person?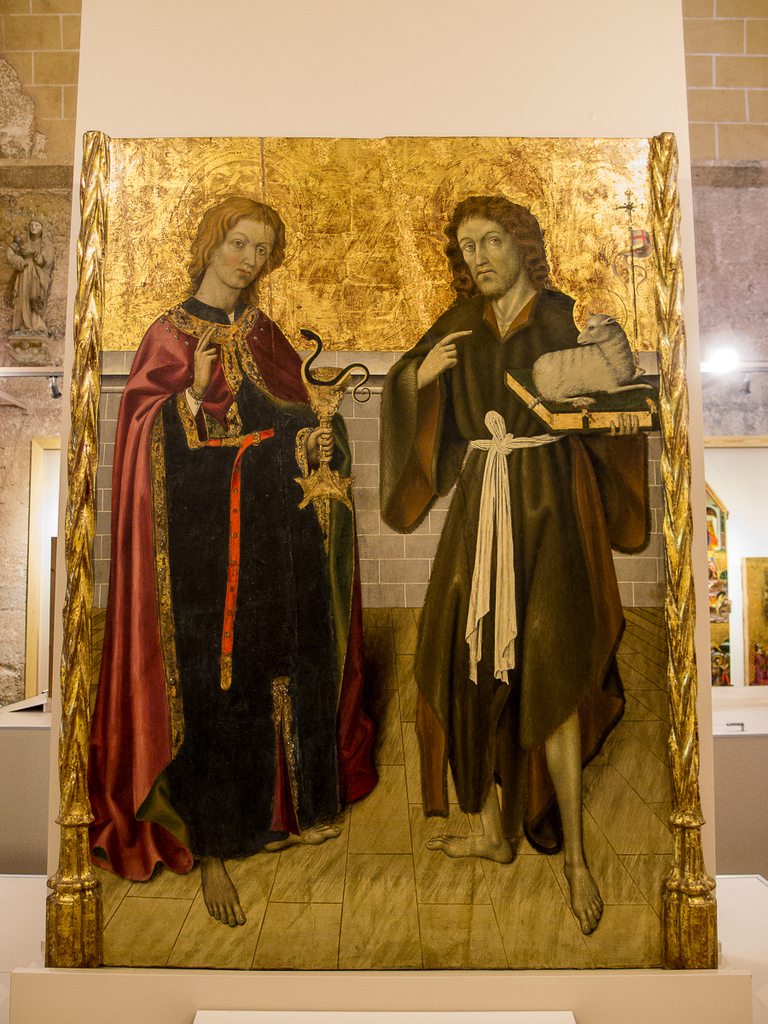
88 195 384 934
